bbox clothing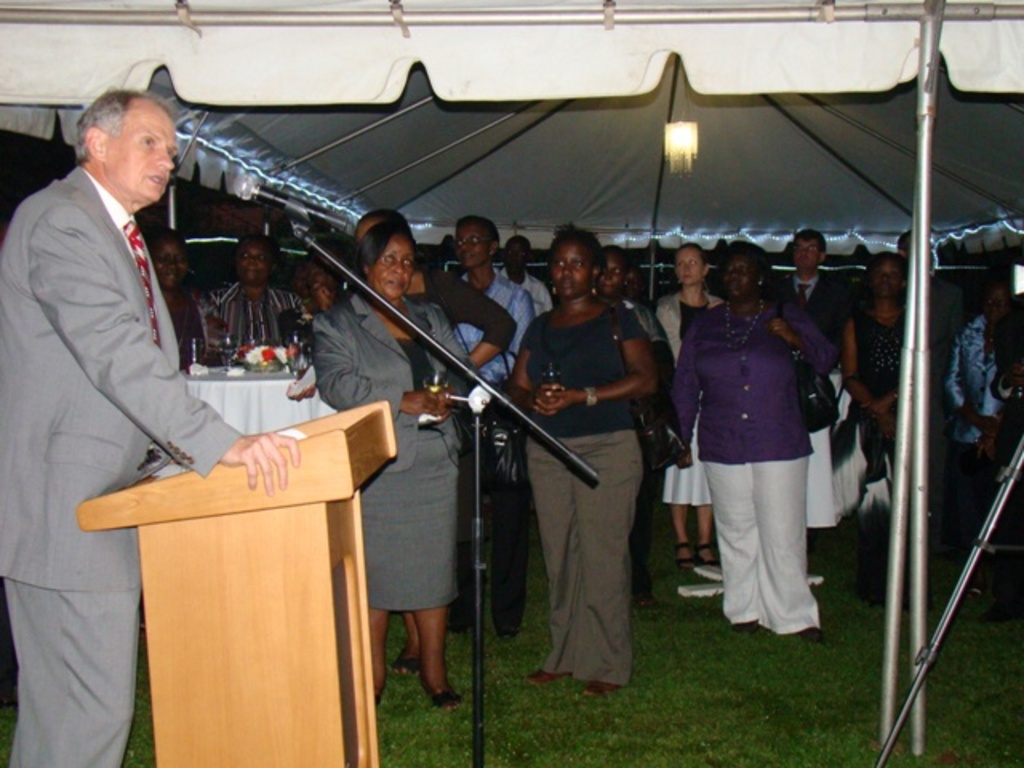
box=[517, 306, 645, 434]
